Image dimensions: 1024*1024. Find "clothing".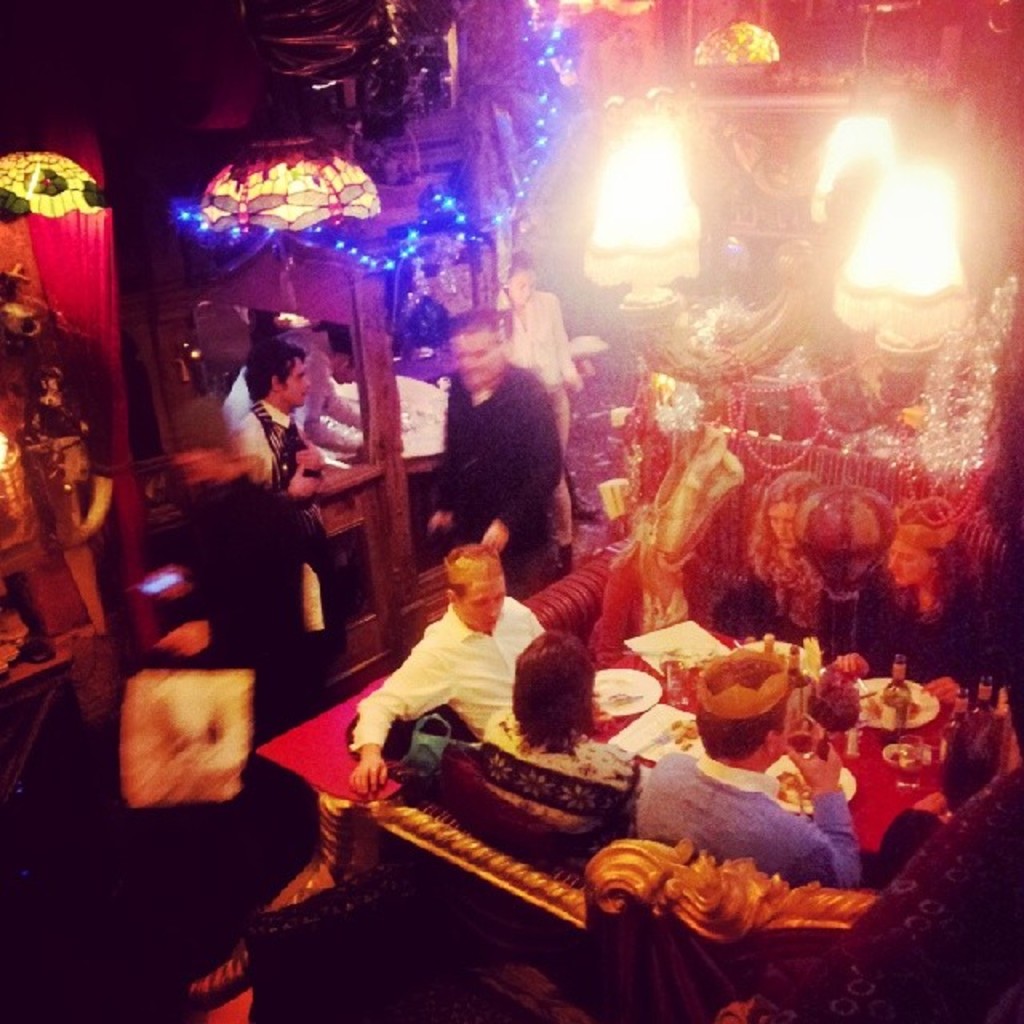
[629, 744, 862, 885].
